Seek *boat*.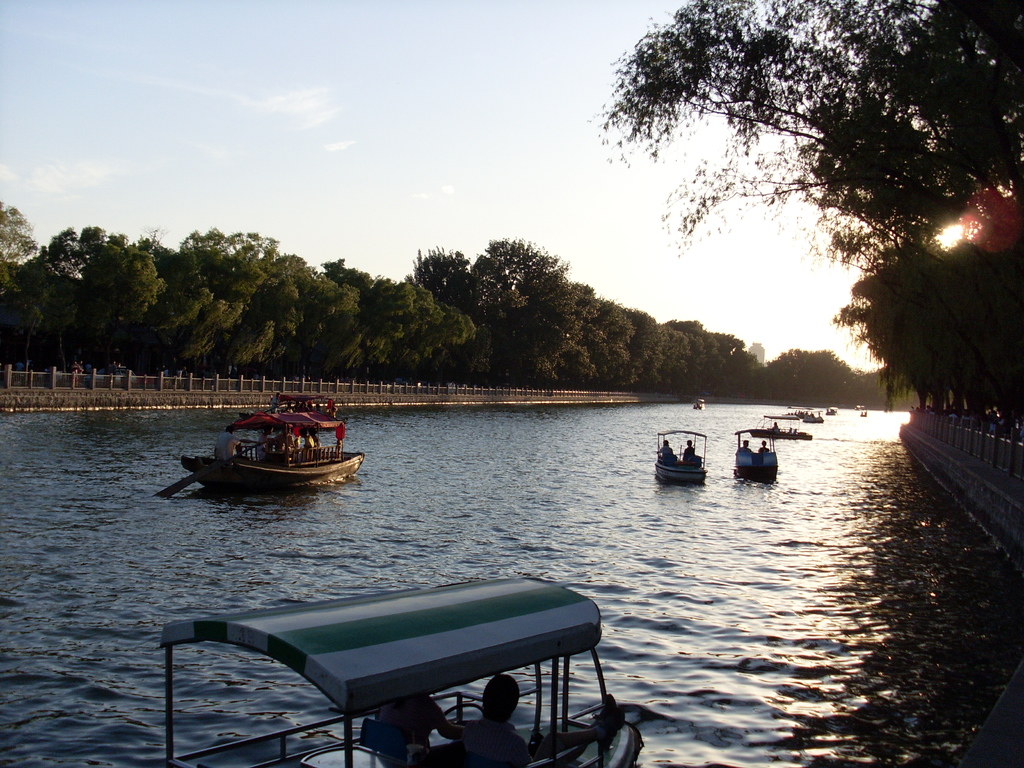
171/401/367/500.
